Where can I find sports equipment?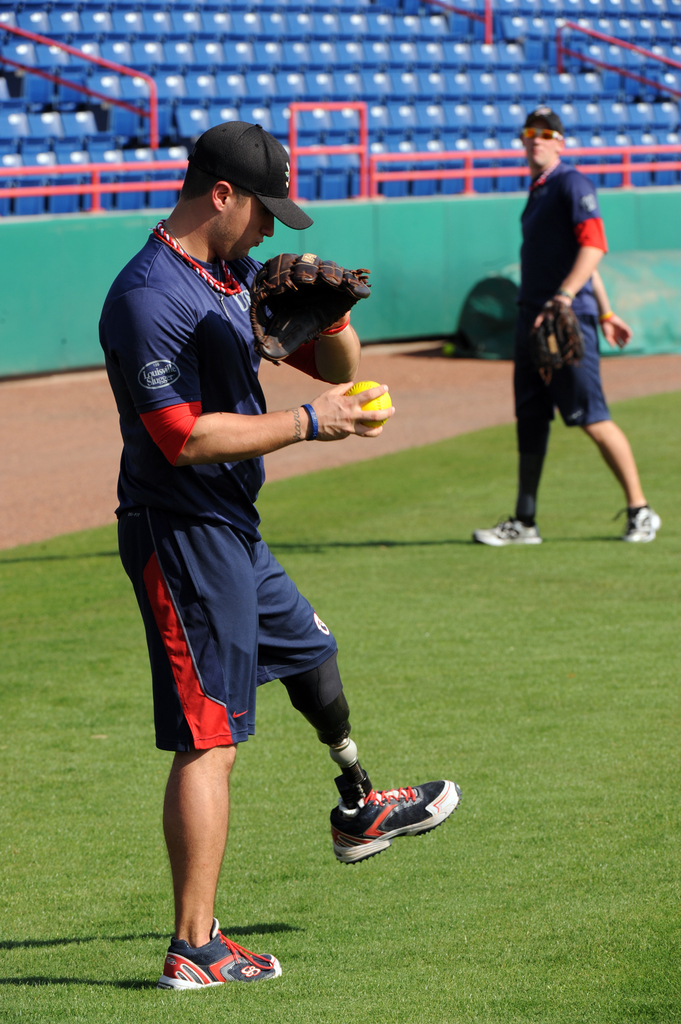
You can find it at 258 255 365 358.
